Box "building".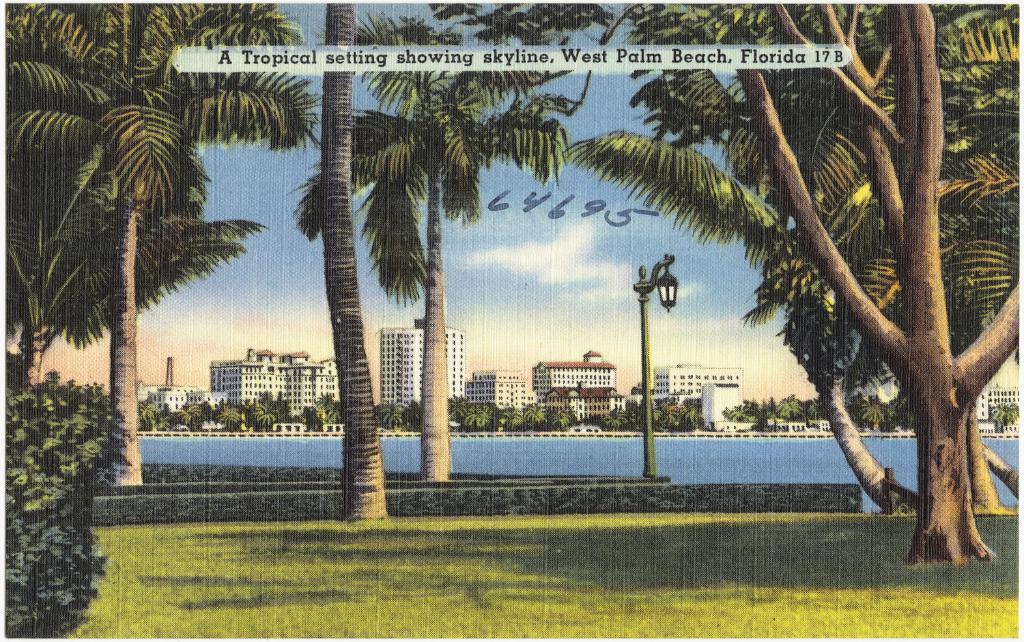
(left=211, top=348, right=340, bottom=416).
